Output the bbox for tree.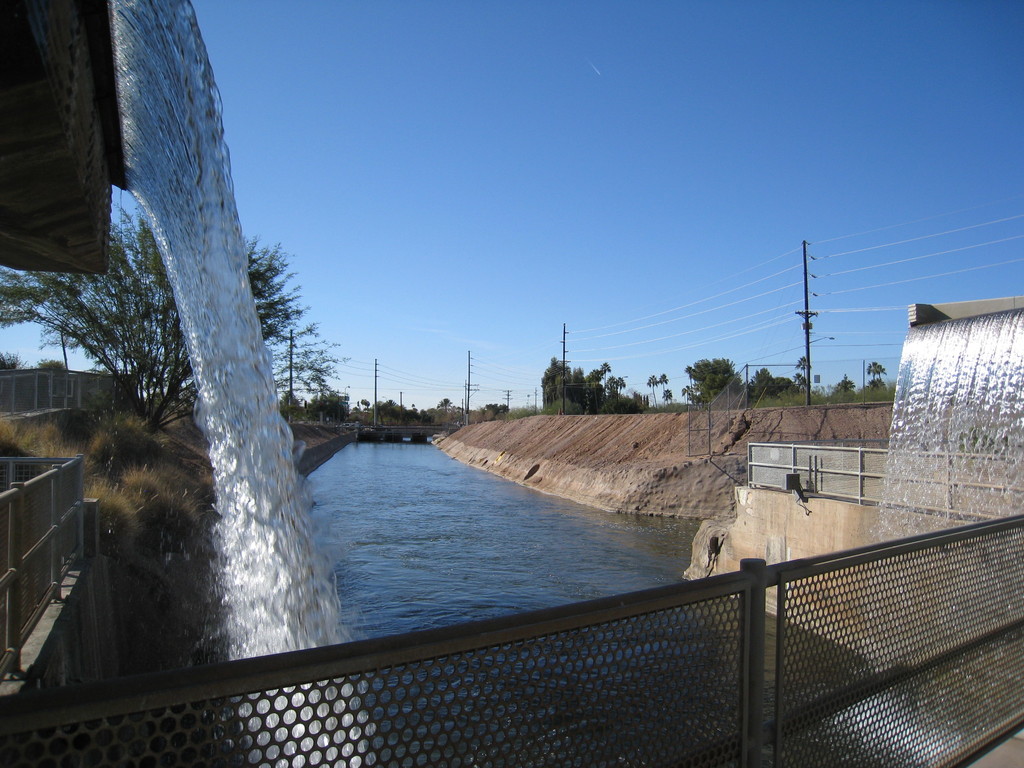
758/365/797/406.
